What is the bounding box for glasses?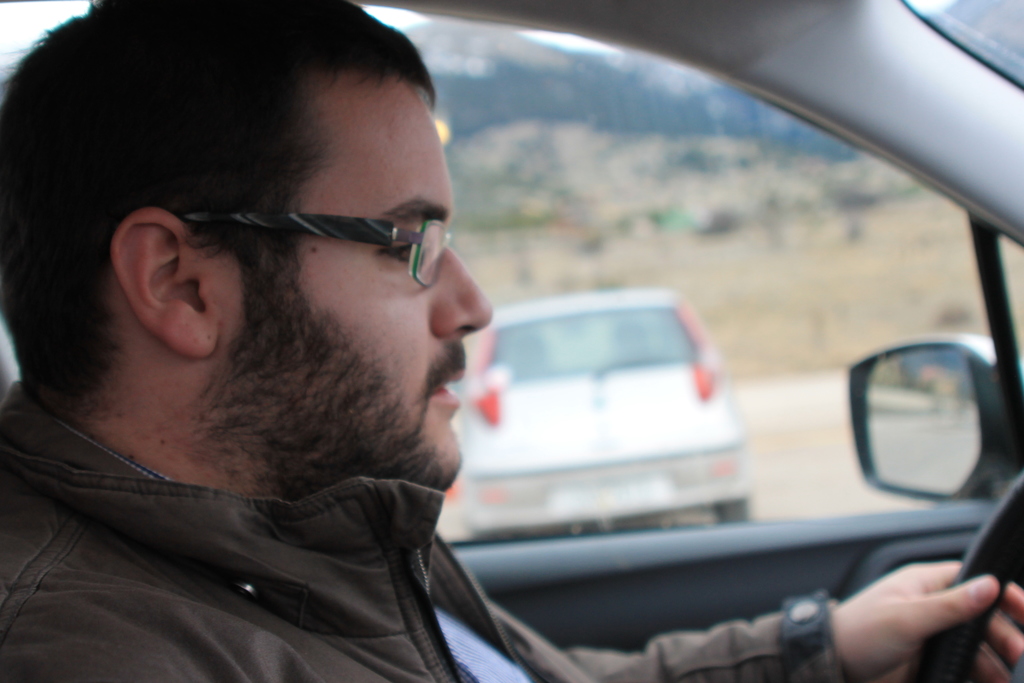
select_region(179, 206, 451, 293).
